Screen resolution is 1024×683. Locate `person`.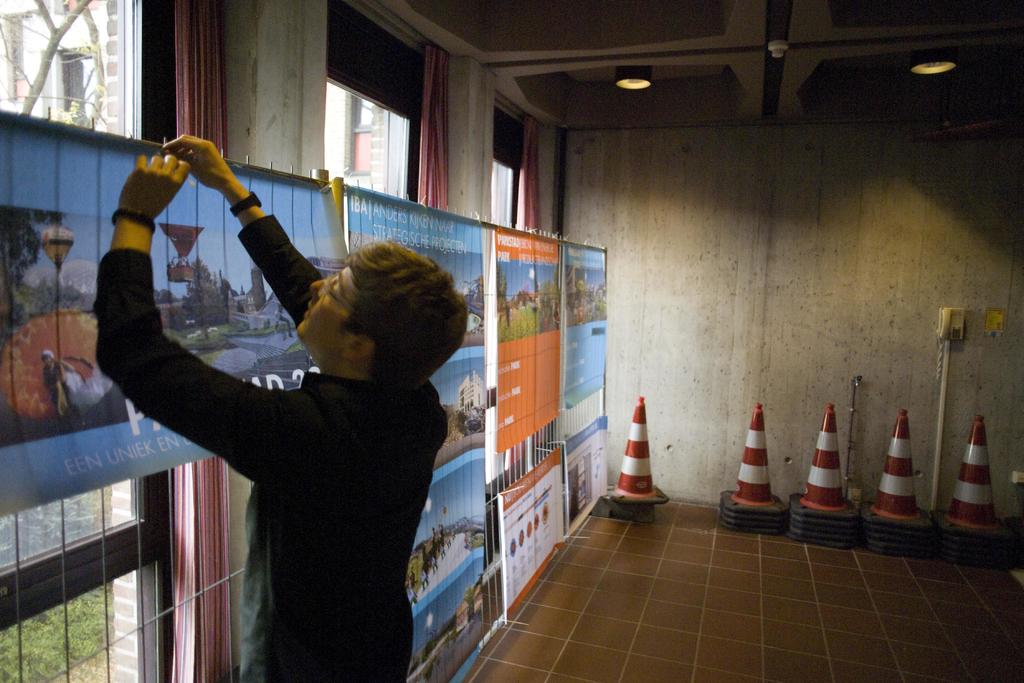
<region>268, 302, 294, 340</region>.
